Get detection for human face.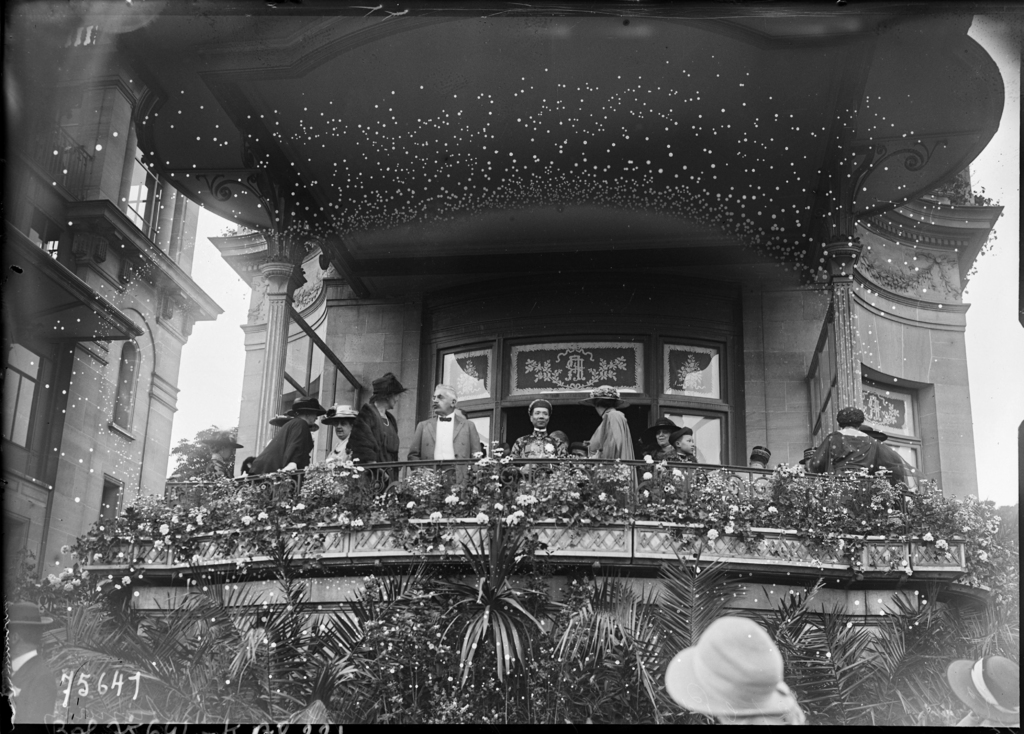
Detection: locate(312, 412, 320, 425).
